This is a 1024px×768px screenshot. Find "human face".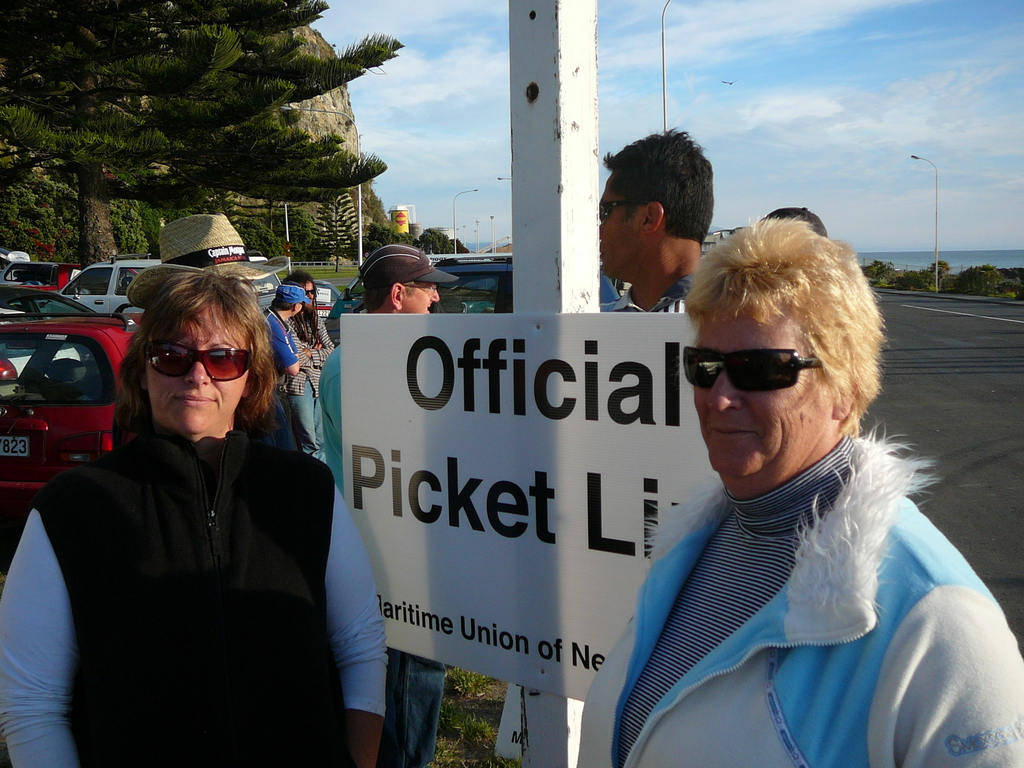
Bounding box: [401,273,435,314].
